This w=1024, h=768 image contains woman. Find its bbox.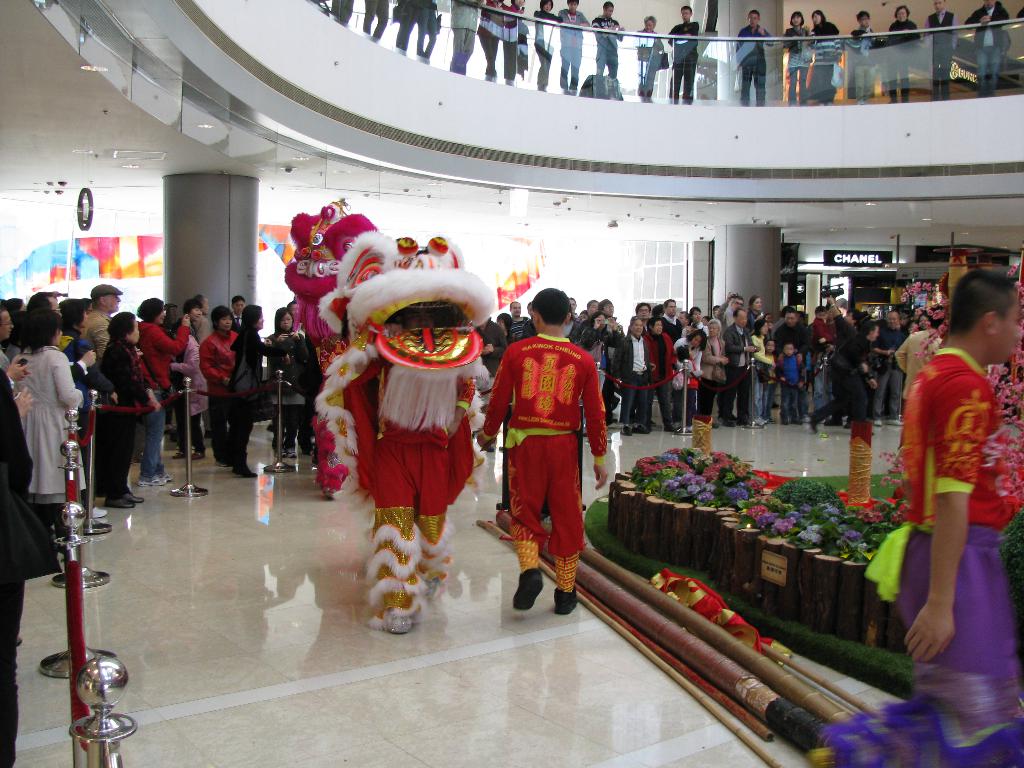
(left=58, top=299, right=117, bottom=427).
